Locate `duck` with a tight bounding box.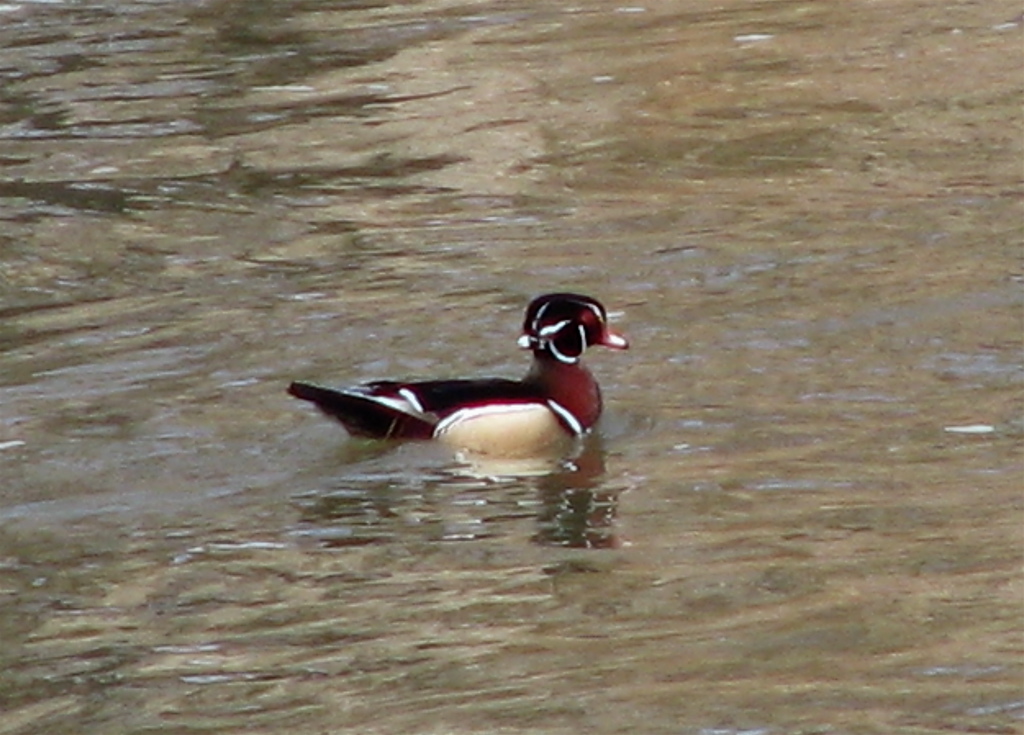
[left=289, top=286, right=632, bottom=467].
